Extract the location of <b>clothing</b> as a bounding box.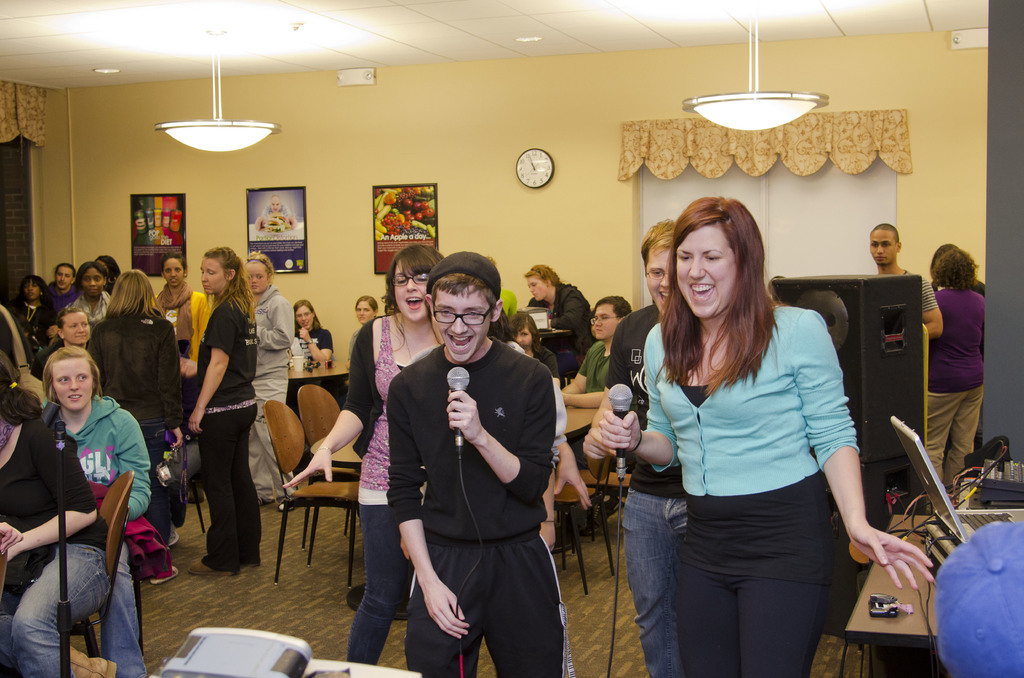
x1=922 y1=285 x2=990 y2=487.
